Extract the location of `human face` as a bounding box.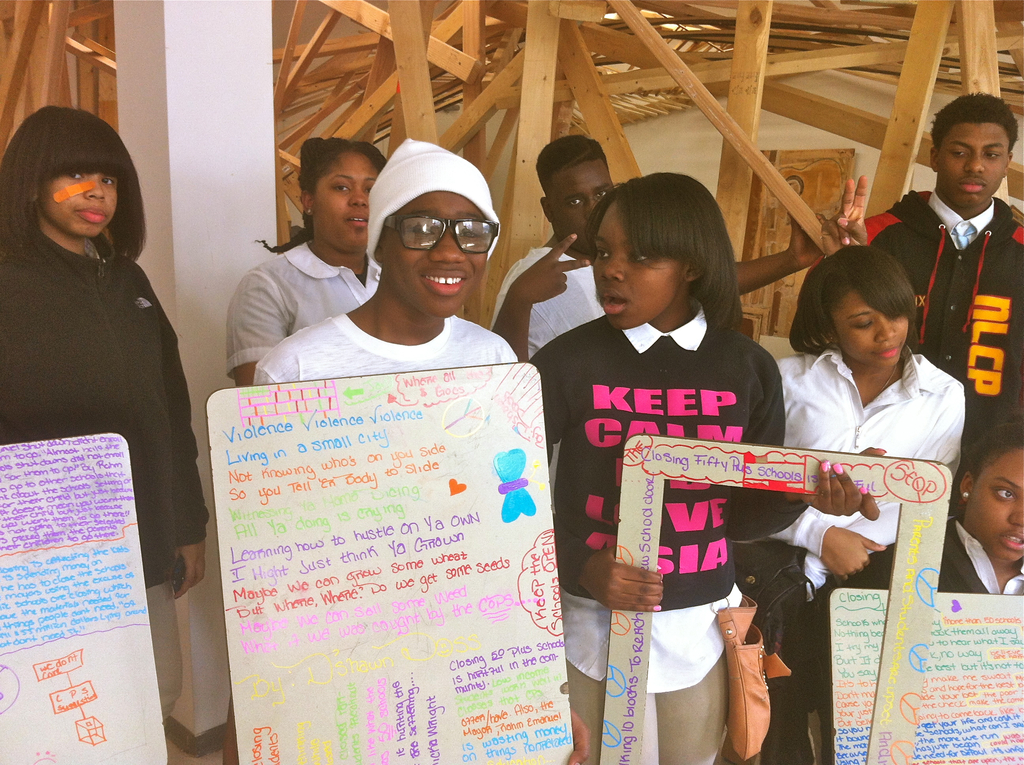
{"x1": 925, "y1": 114, "x2": 1011, "y2": 204}.
